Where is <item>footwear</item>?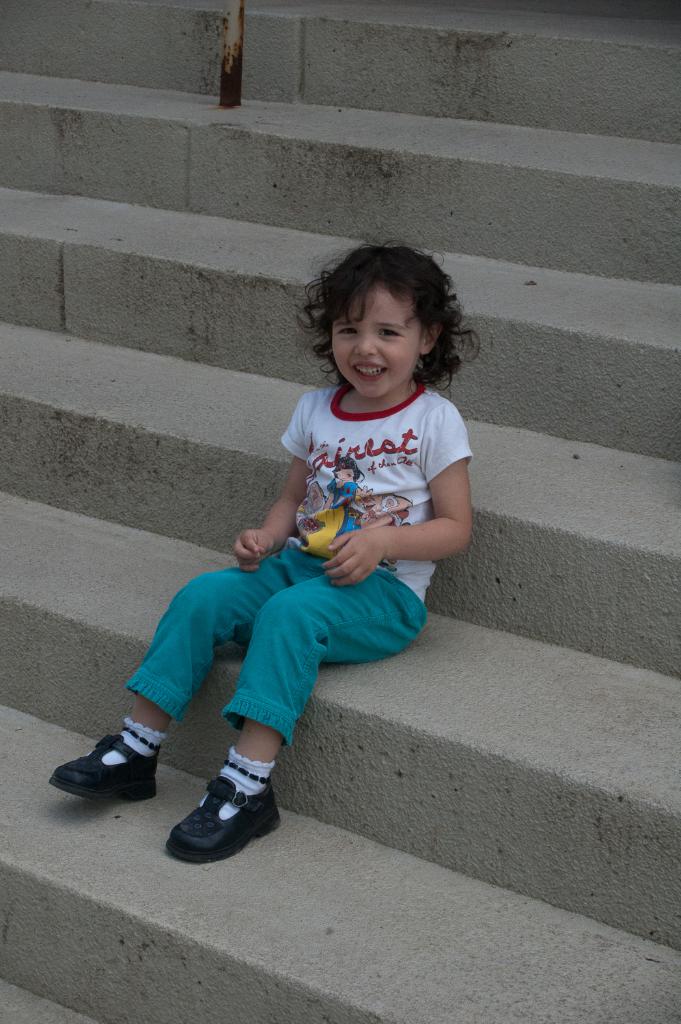
box(164, 773, 283, 868).
